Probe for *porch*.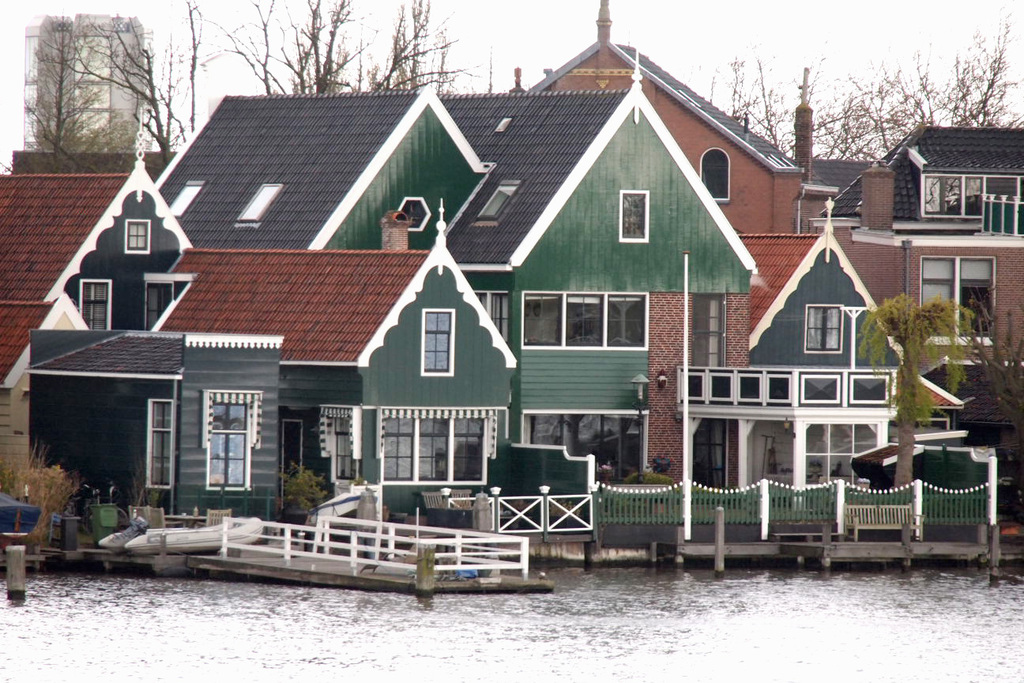
Probe result: x1=508 y1=436 x2=997 y2=526.
